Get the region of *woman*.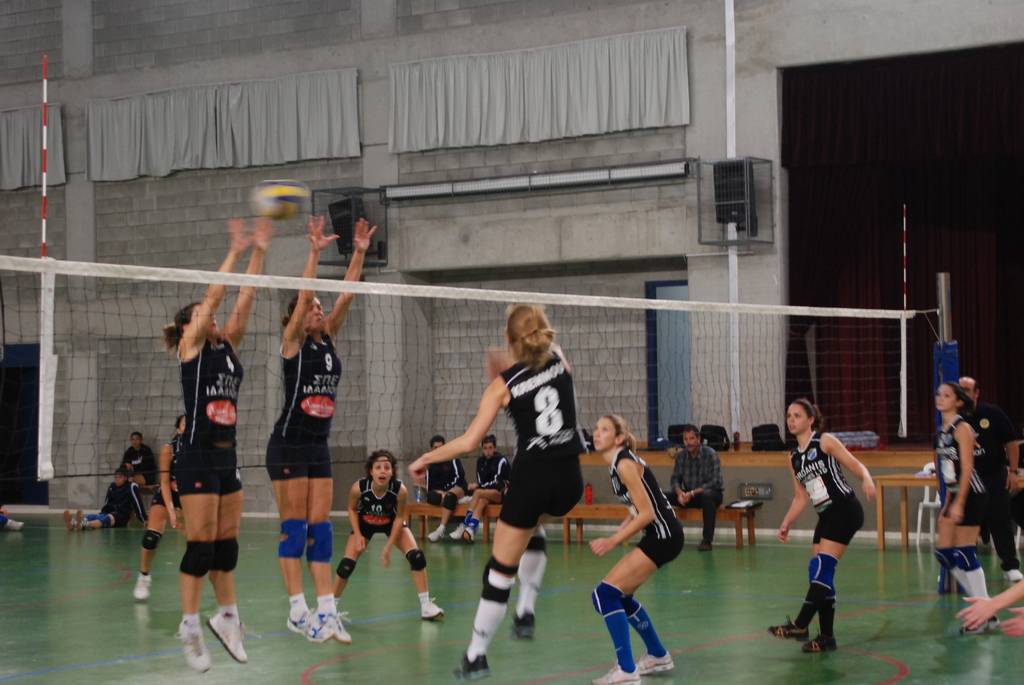
(x1=329, y1=450, x2=445, y2=627).
